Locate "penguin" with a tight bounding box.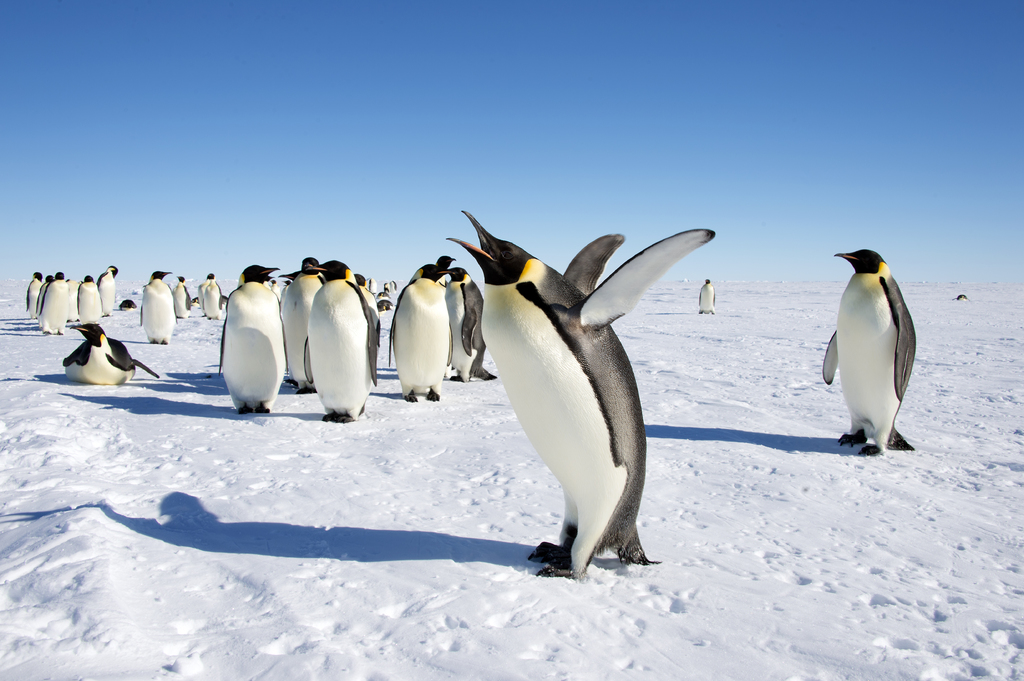
pyautogui.locateOnScreen(822, 243, 911, 454).
